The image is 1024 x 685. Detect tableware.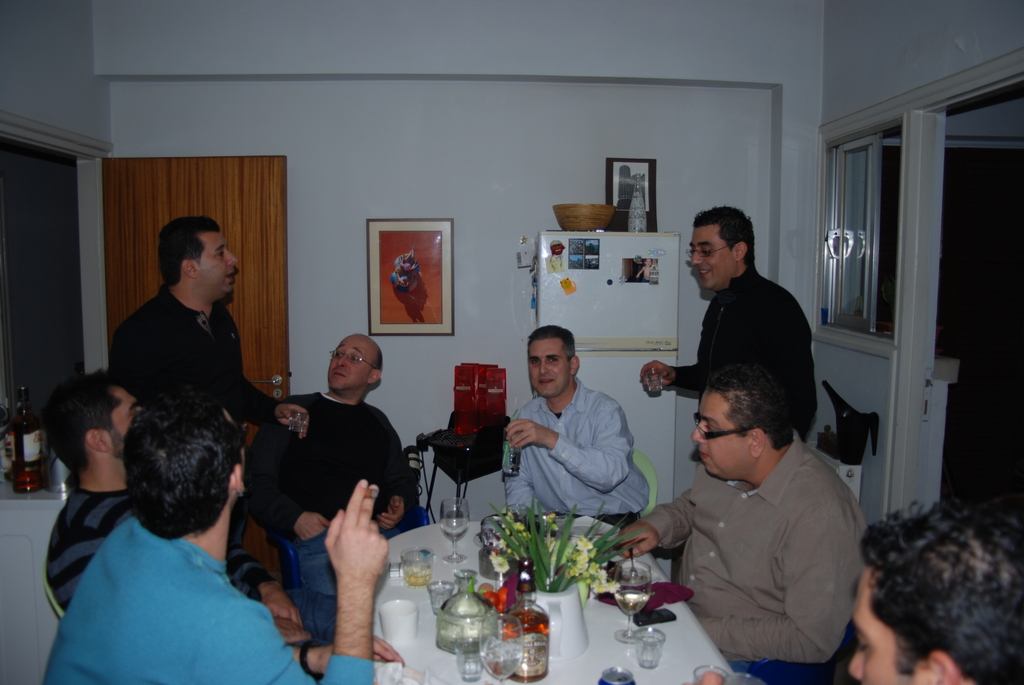
Detection: box=[637, 627, 660, 668].
